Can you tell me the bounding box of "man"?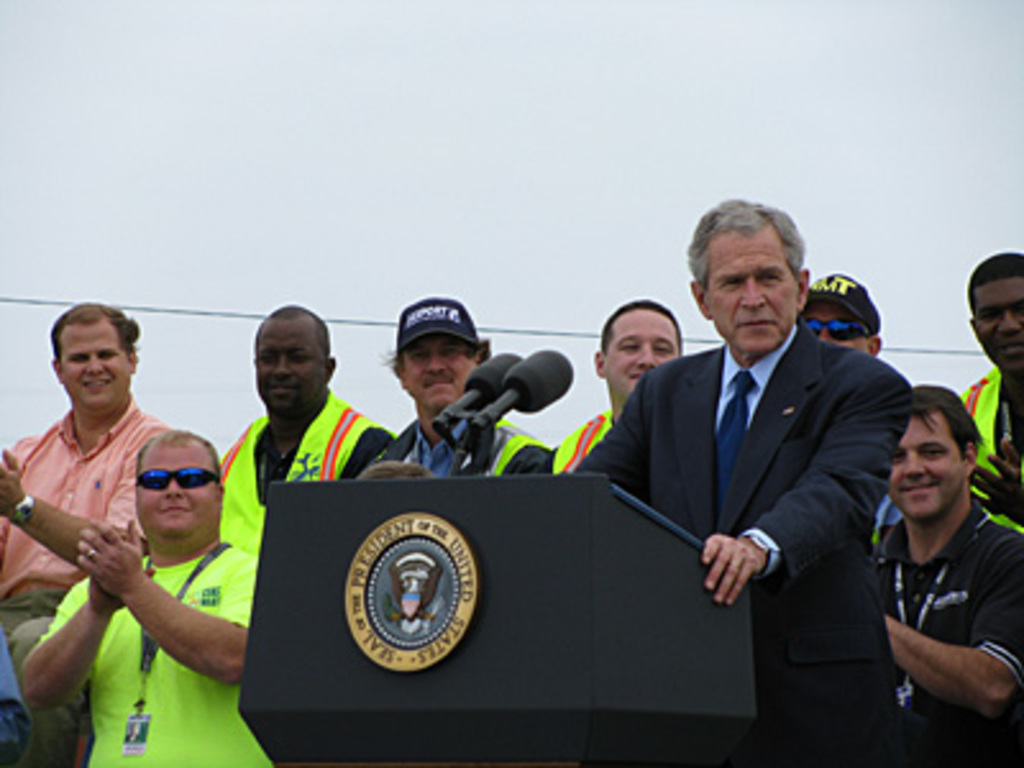
(x1=558, y1=202, x2=911, y2=765).
